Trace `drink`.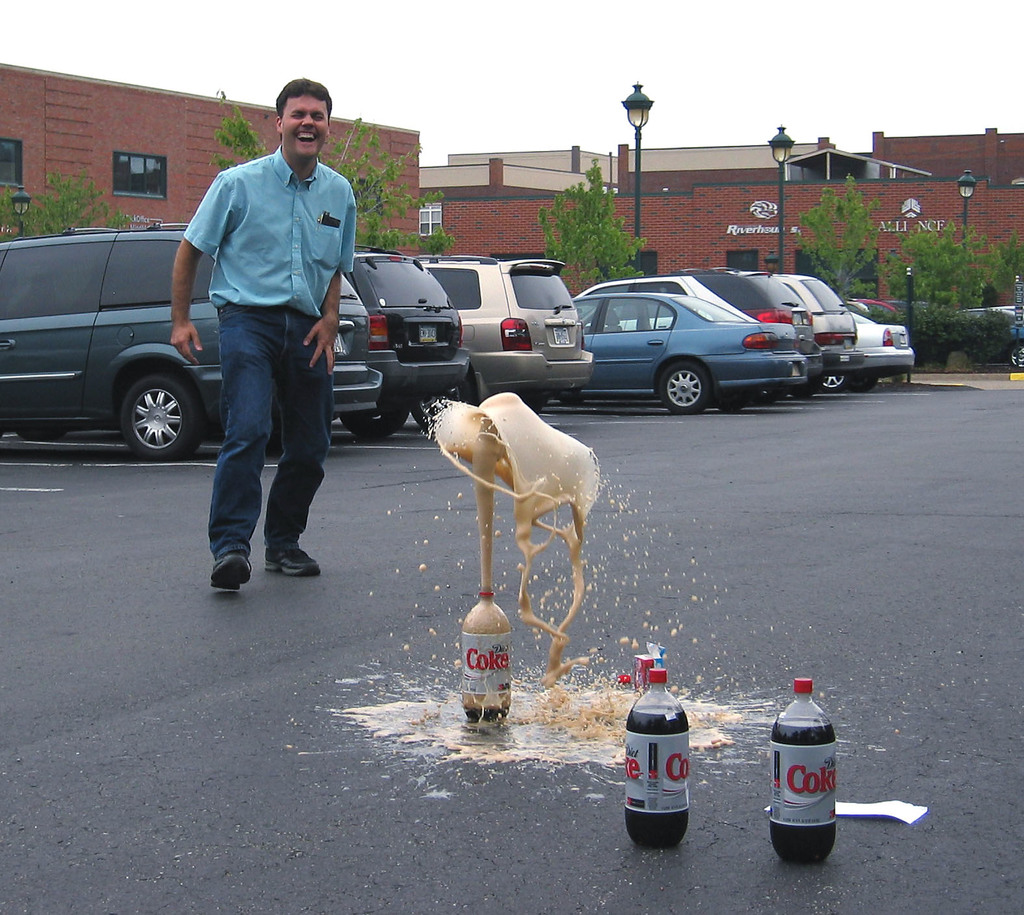
Traced to (768, 714, 834, 862).
